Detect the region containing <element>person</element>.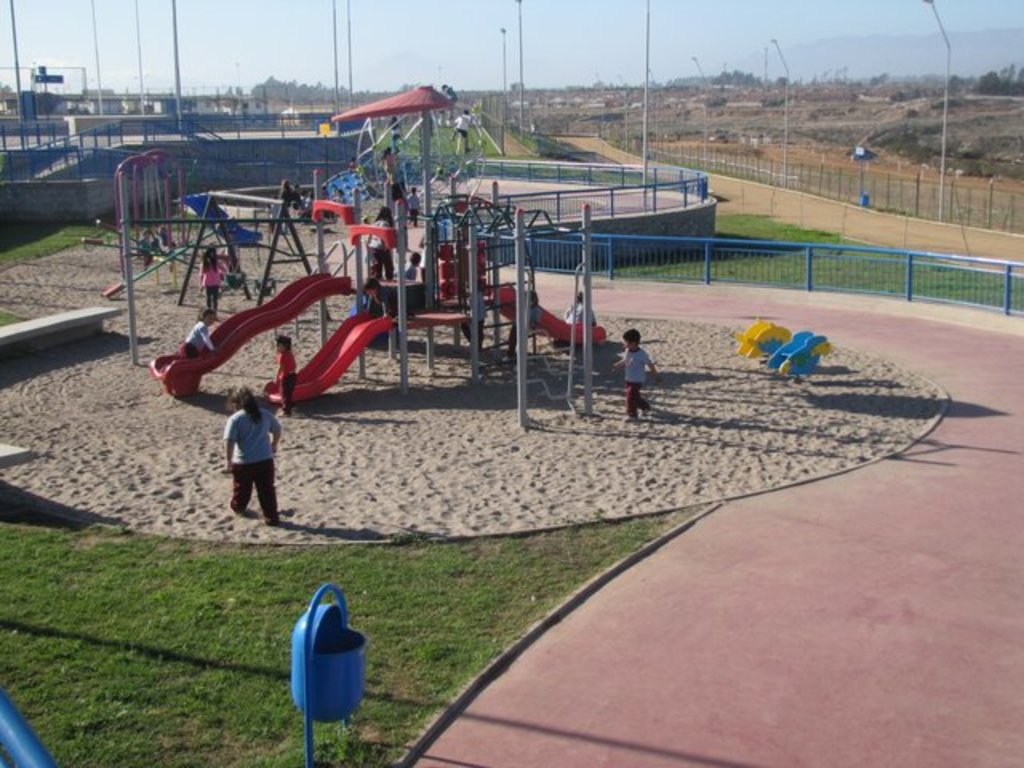
(179, 304, 216, 355).
